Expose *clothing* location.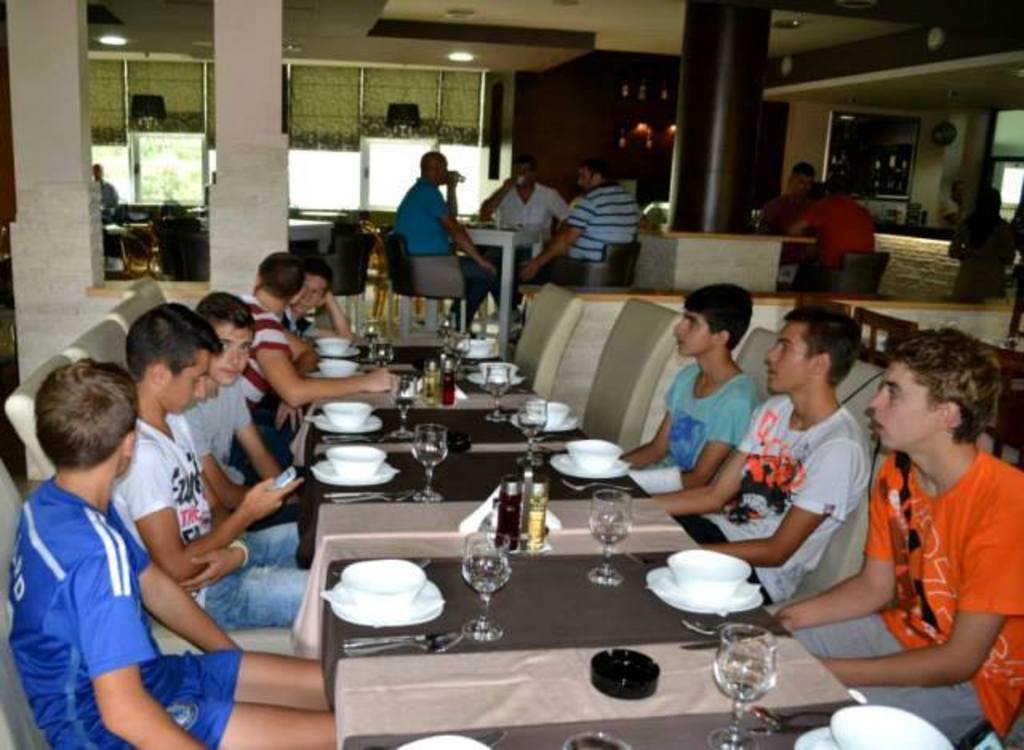
Exposed at [x1=770, y1=449, x2=1022, y2=748].
